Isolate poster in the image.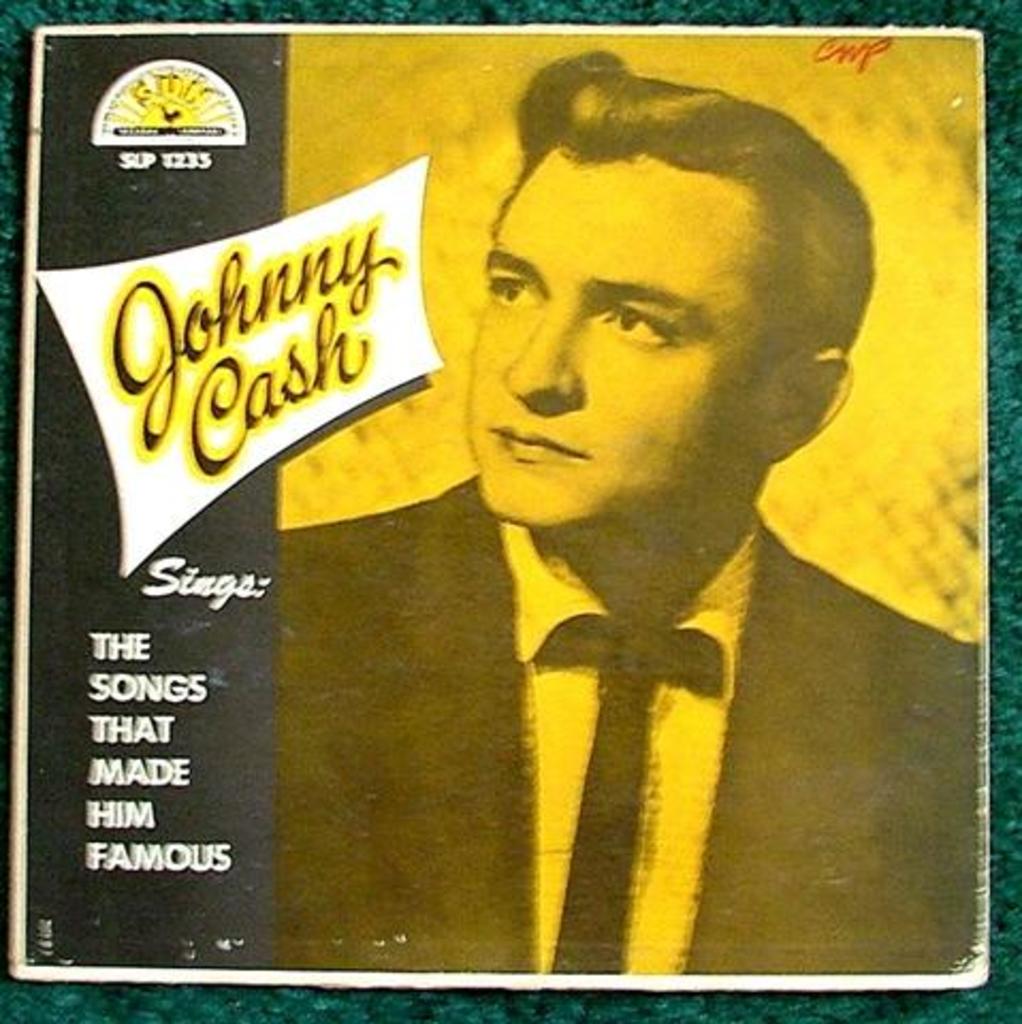
Isolated region: locate(9, 21, 984, 983).
